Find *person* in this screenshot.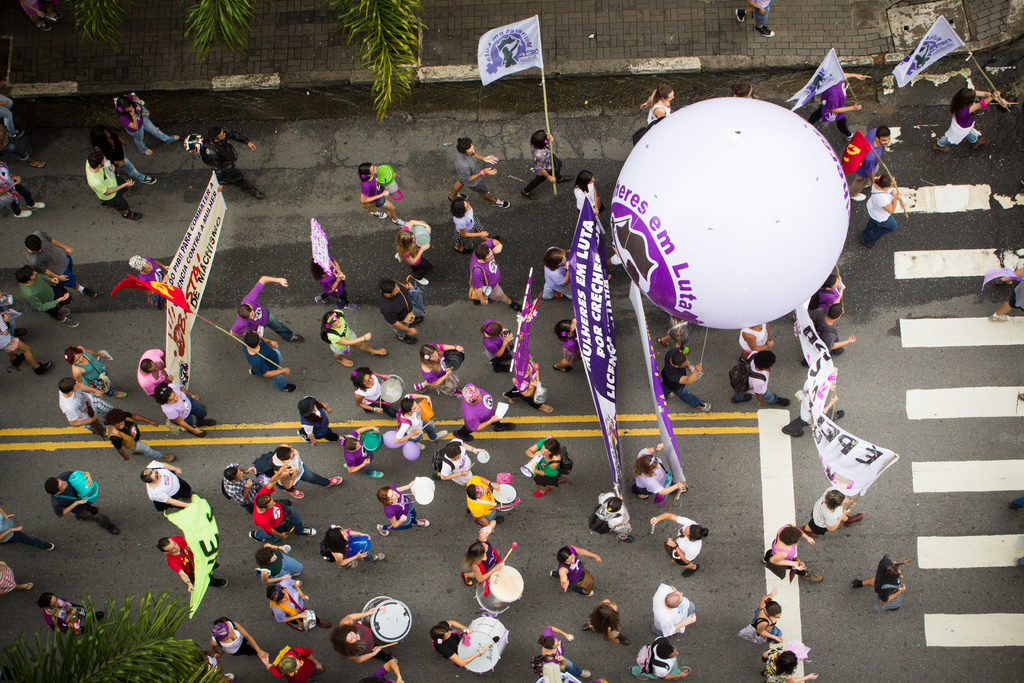
The bounding box for *person* is pyautogui.locateOnScreen(630, 633, 691, 682).
